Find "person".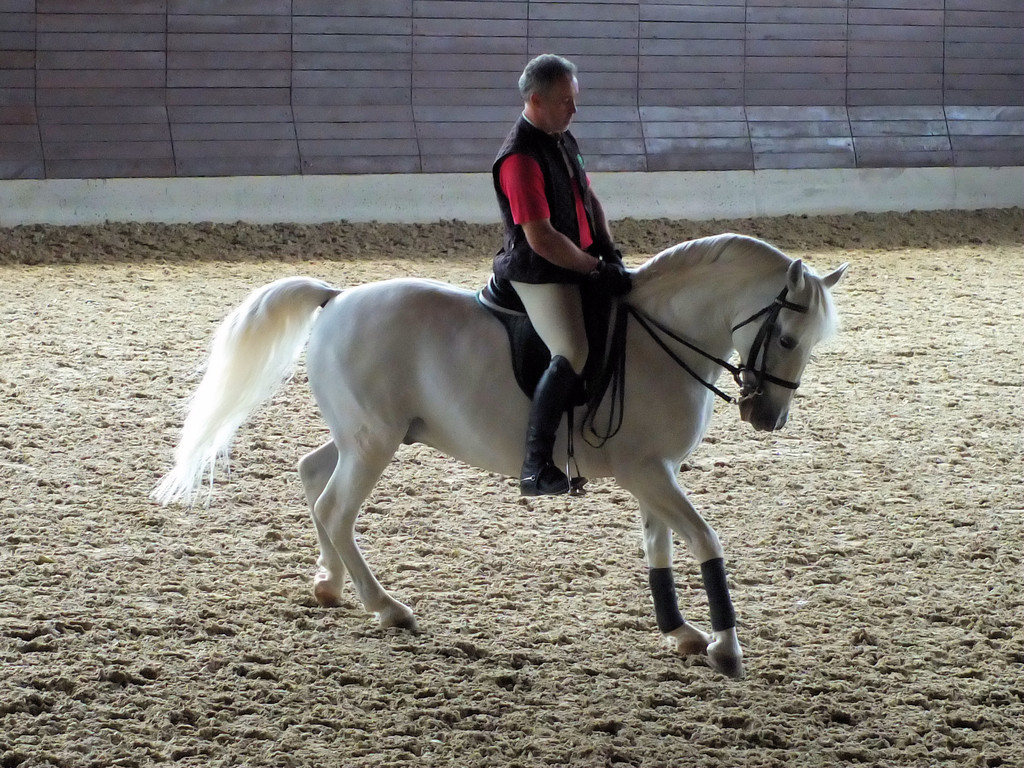
box=[495, 48, 625, 494].
